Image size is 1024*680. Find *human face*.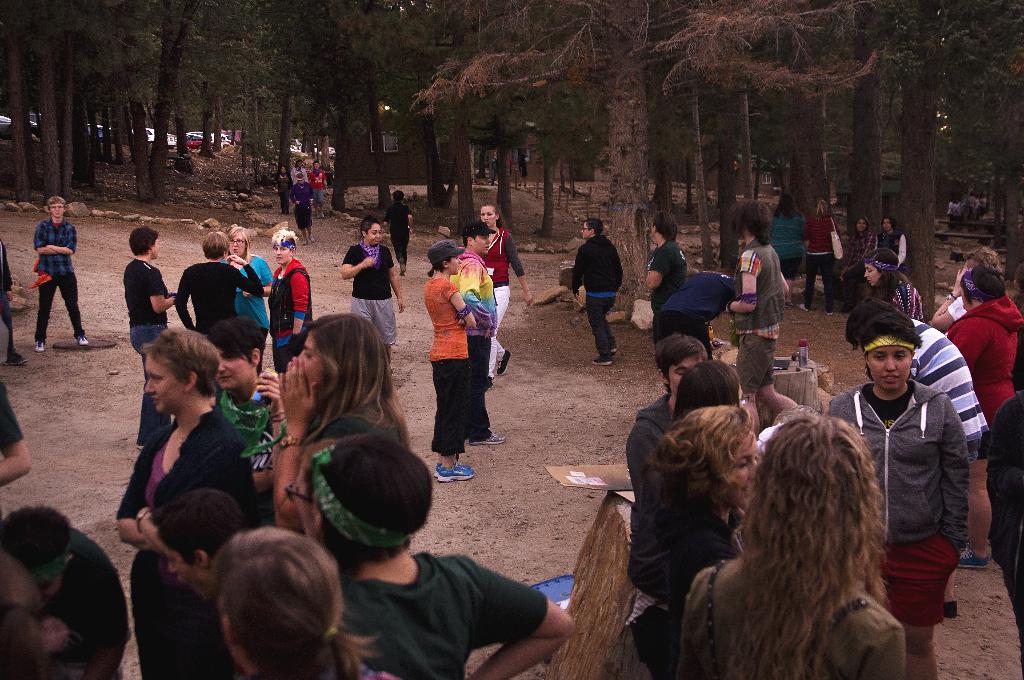
(left=294, top=325, right=323, bottom=401).
